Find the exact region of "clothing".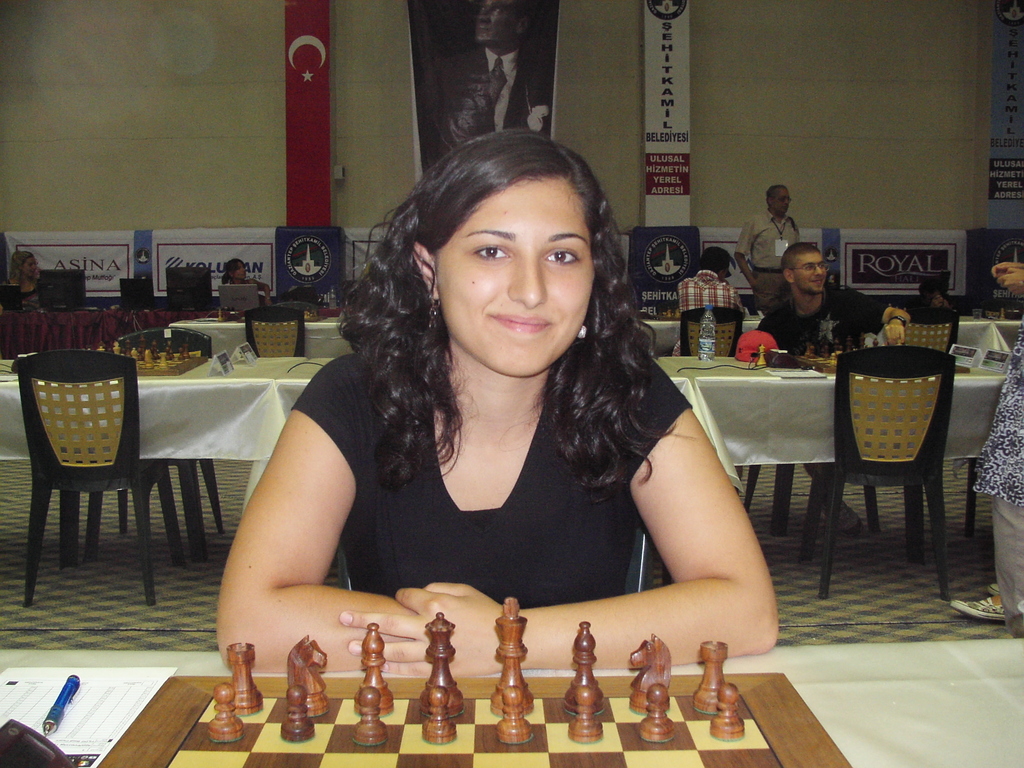
Exact region: bbox(734, 212, 804, 310).
